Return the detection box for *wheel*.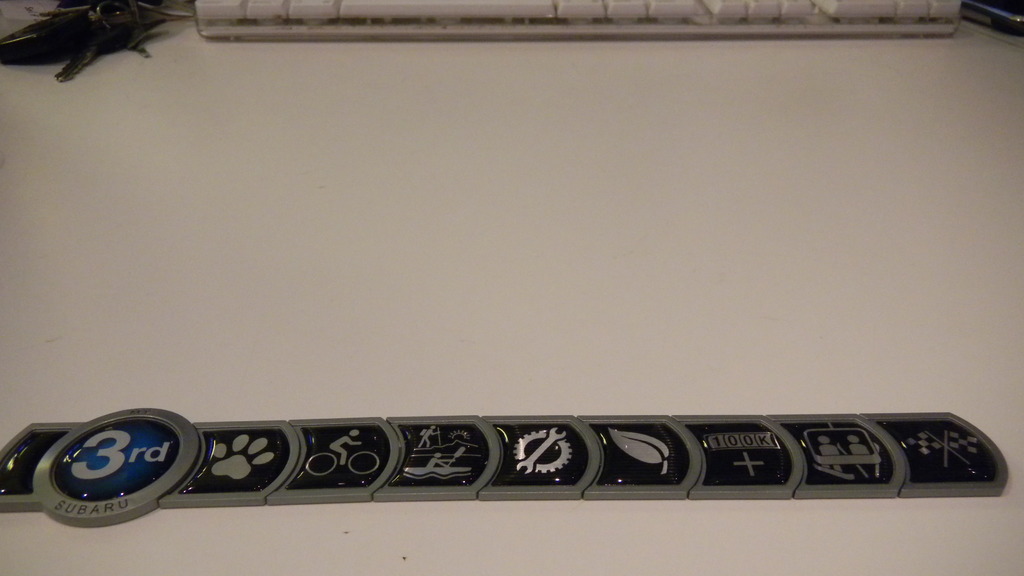
[left=347, top=450, right=383, bottom=476].
